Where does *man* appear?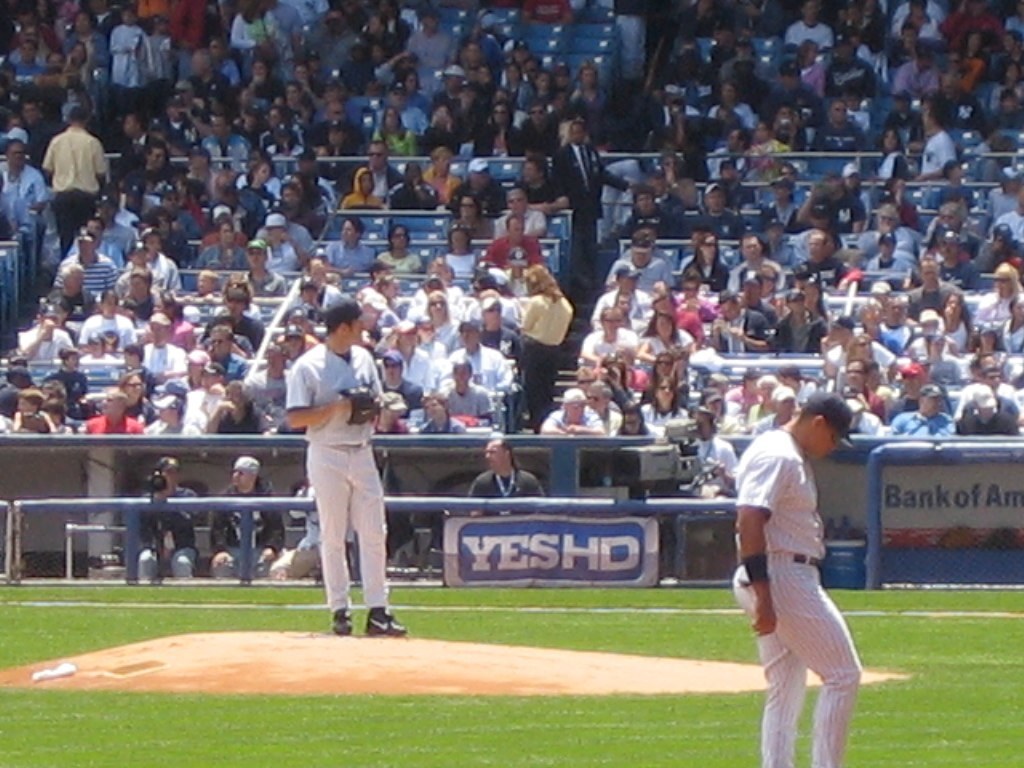
Appears at {"x1": 282, "y1": 296, "x2": 410, "y2": 634}.
